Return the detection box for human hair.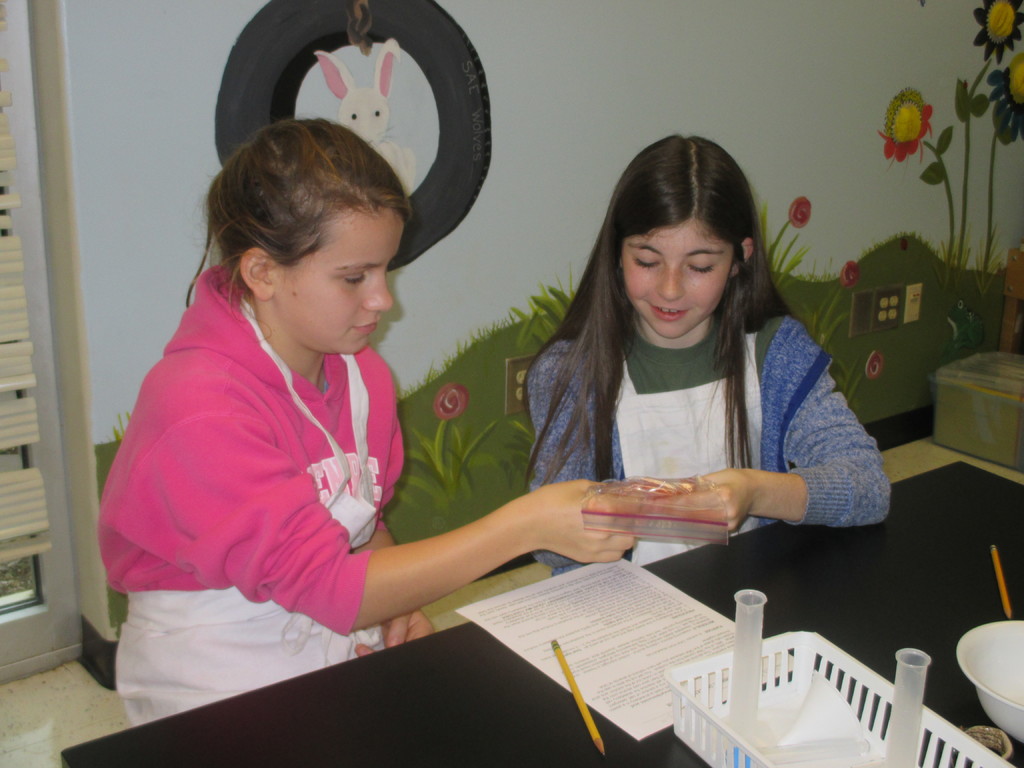
<box>512,130,795,539</box>.
